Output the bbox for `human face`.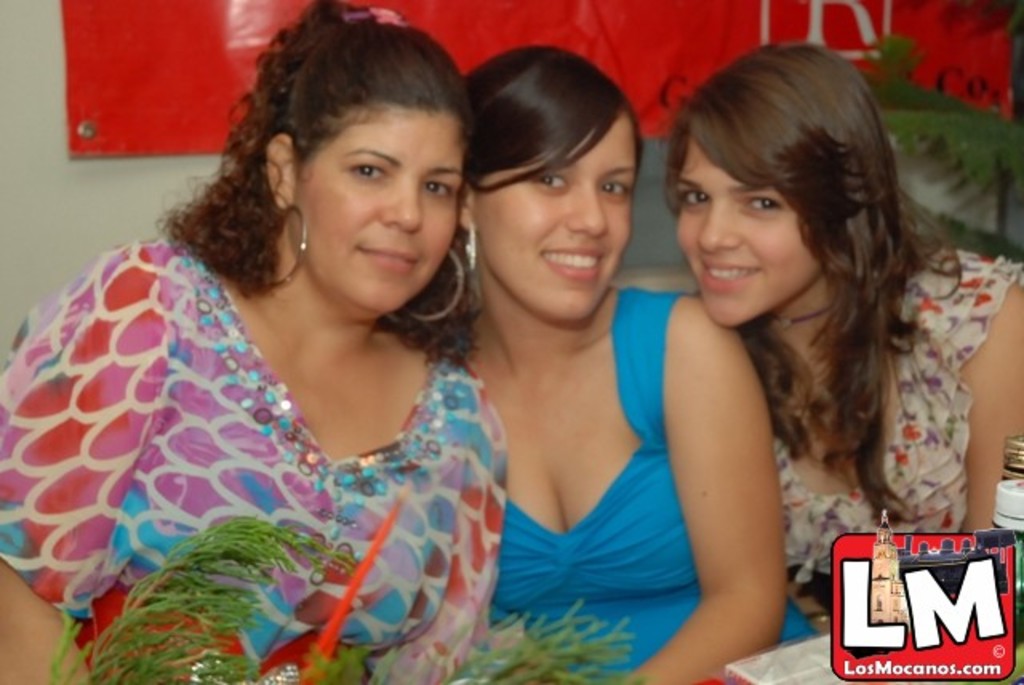
[272,56,446,323].
